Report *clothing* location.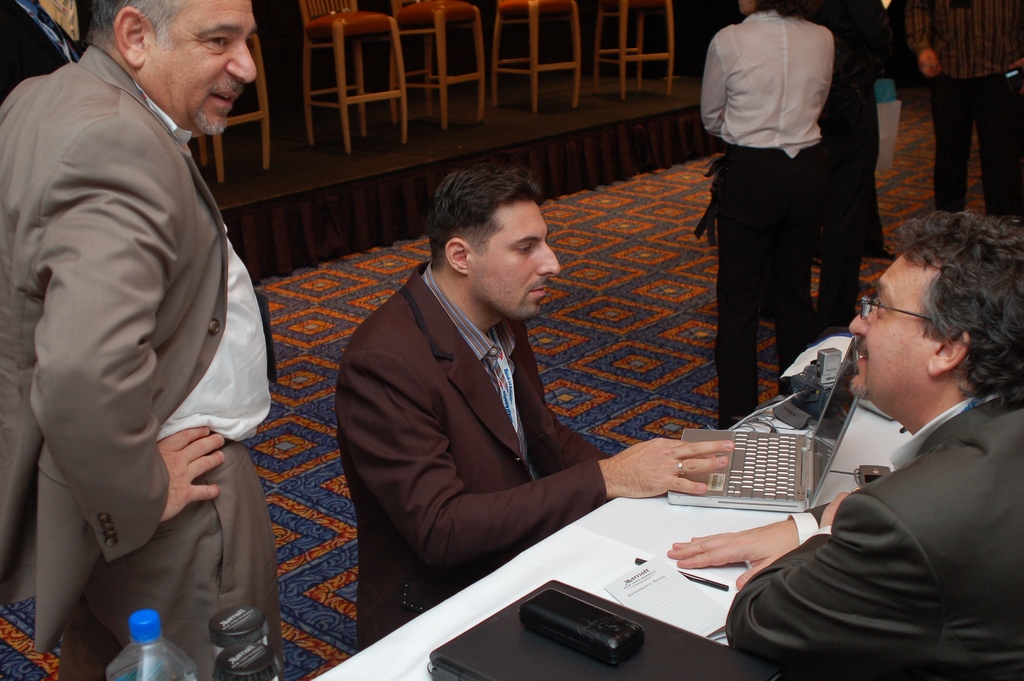
Report: left=700, top=10, right=838, bottom=154.
